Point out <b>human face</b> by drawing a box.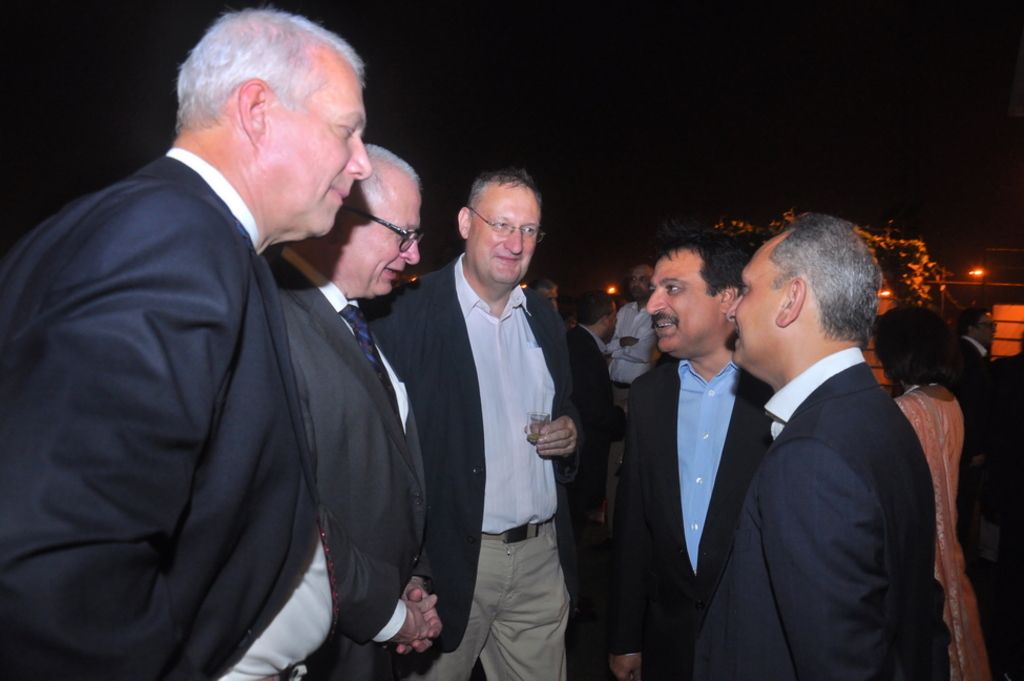
[x1=341, y1=183, x2=421, y2=302].
